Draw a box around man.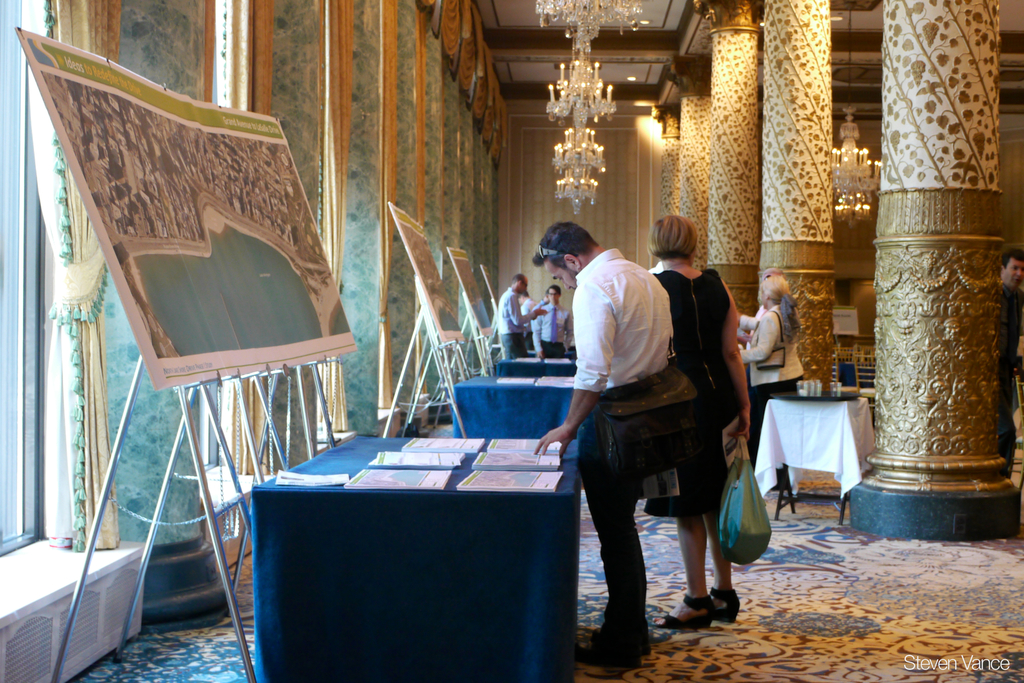
<region>499, 272, 538, 354</region>.
